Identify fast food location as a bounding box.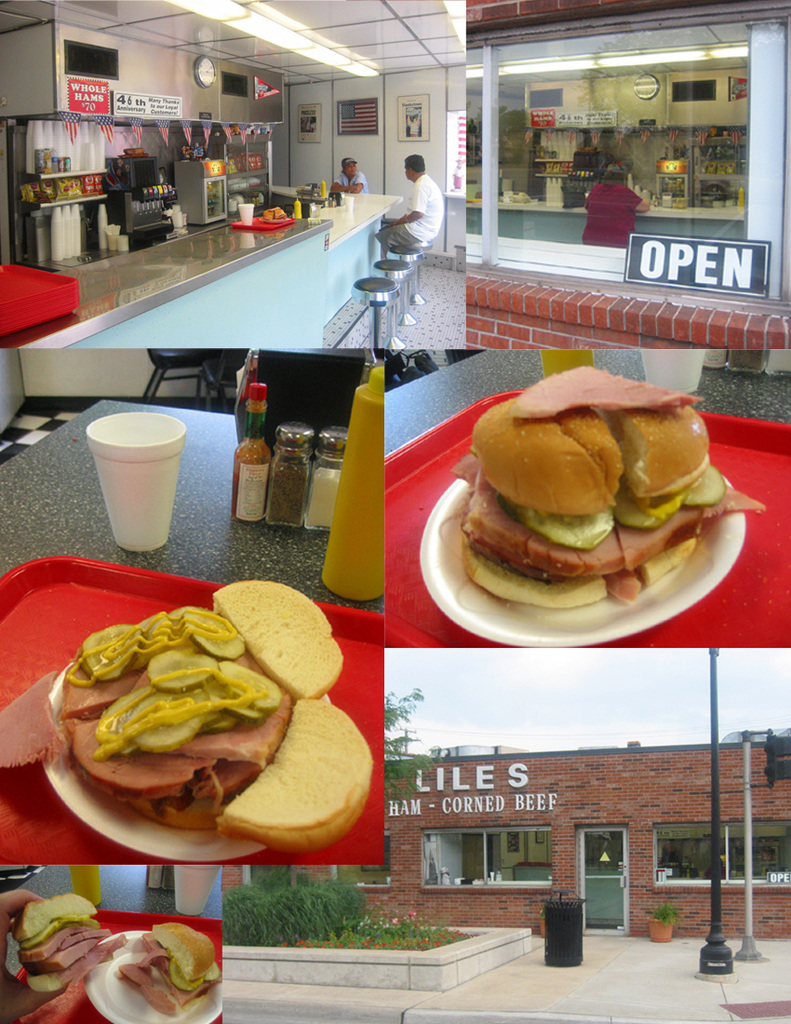
bbox=[115, 912, 221, 1022].
